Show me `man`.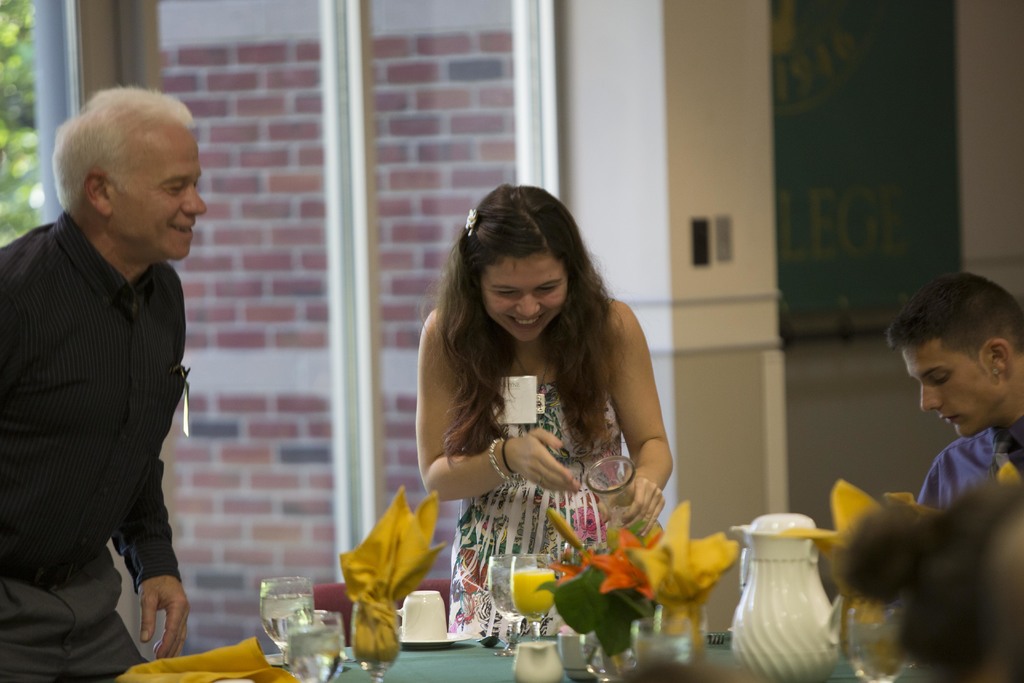
`man` is here: <box>0,85,187,682</box>.
